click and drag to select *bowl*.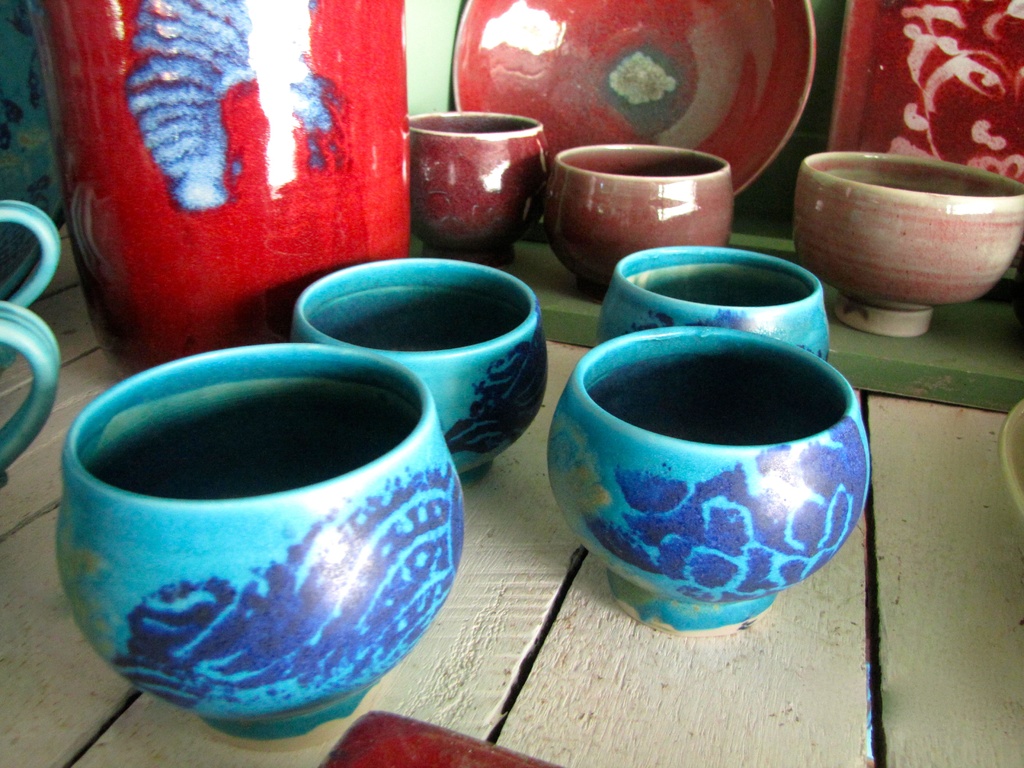
Selection: 55/341/463/751.
